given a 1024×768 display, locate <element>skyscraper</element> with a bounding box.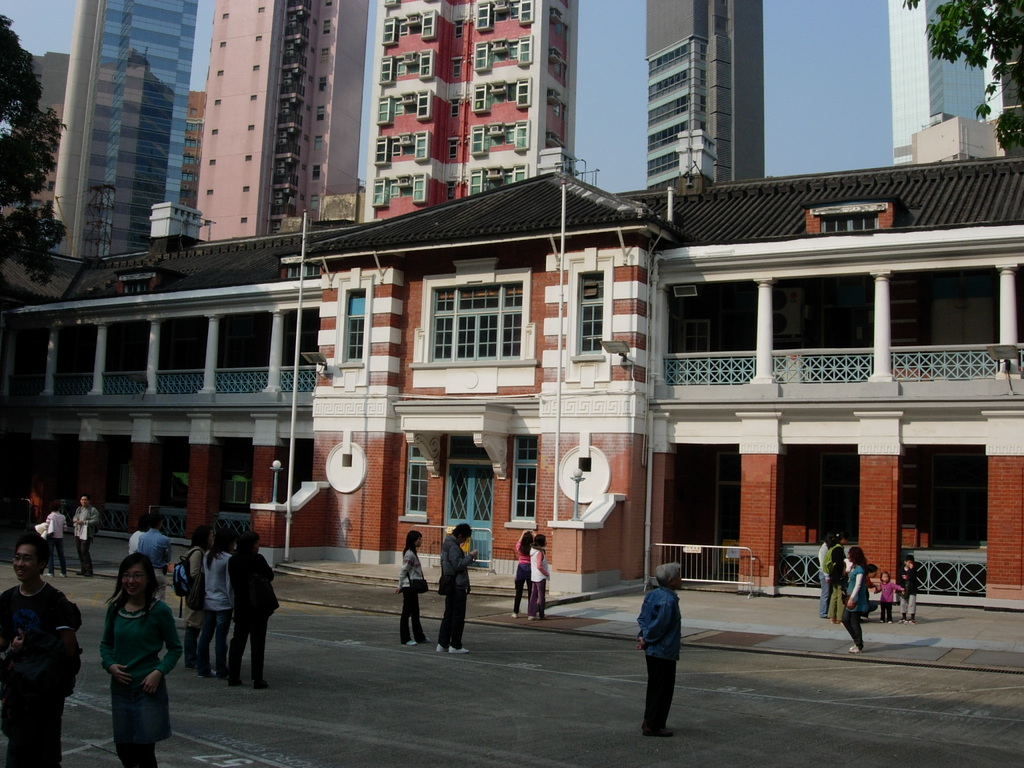
Located: select_region(642, 0, 769, 183).
